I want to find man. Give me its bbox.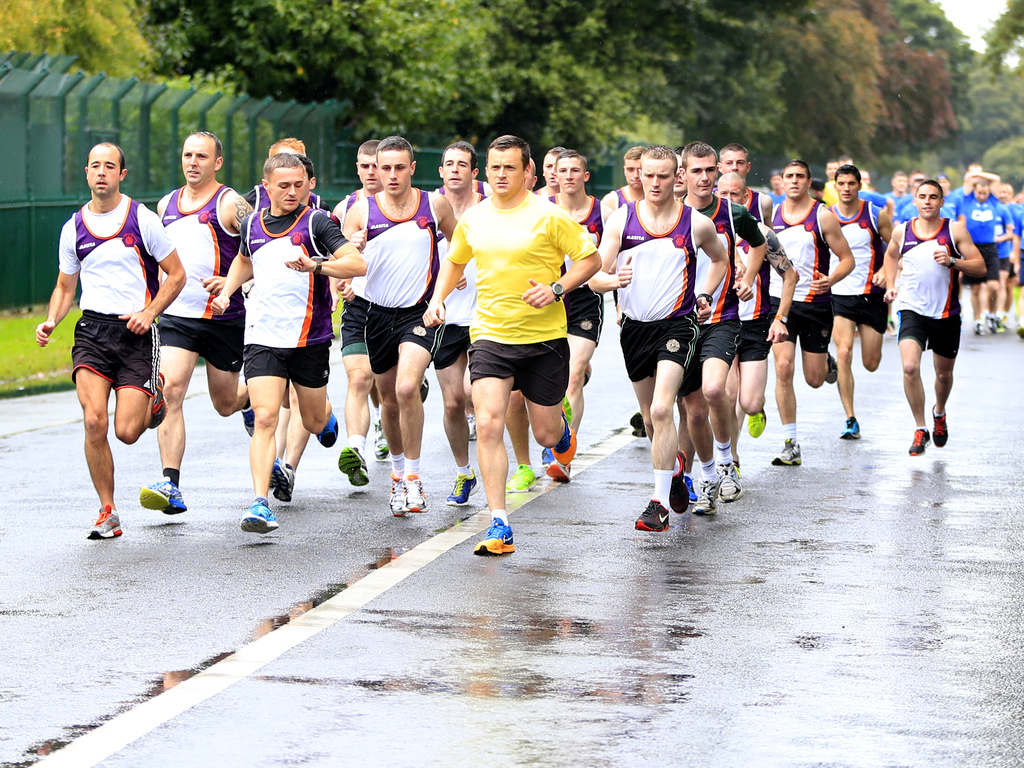
select_region(824, 159, 840, 182).
